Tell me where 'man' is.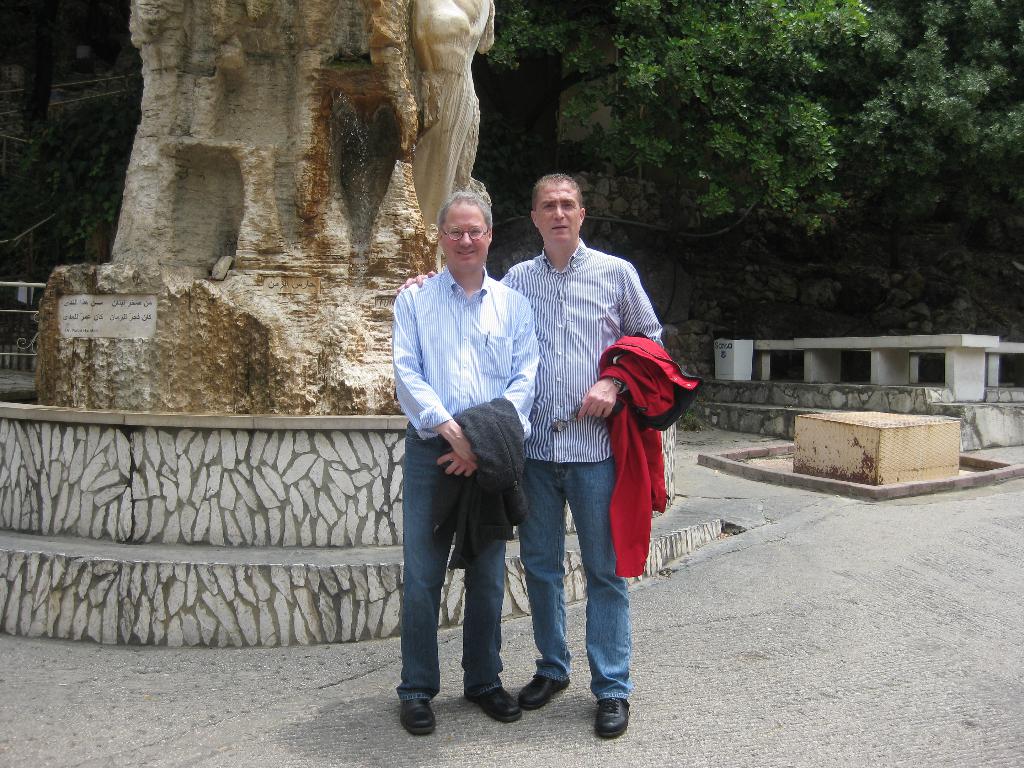
'man' is at (left=406, top=192, right=542, bottom=738).
